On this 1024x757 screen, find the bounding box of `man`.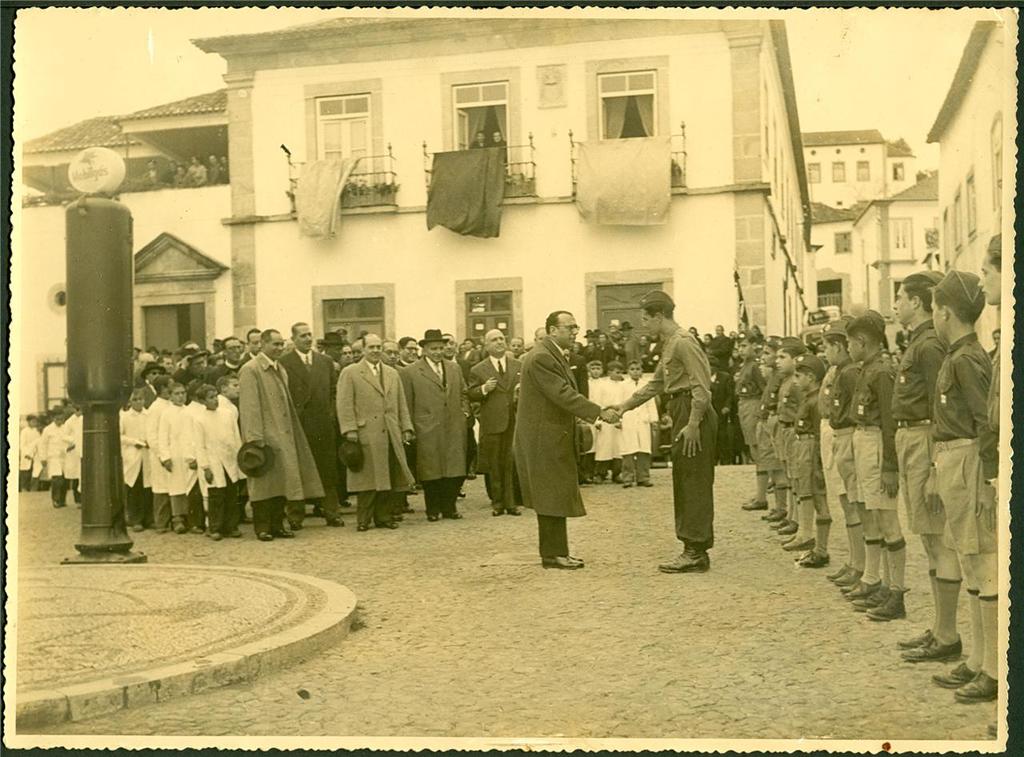
Bounding box: (501, 306, 599, 571).
